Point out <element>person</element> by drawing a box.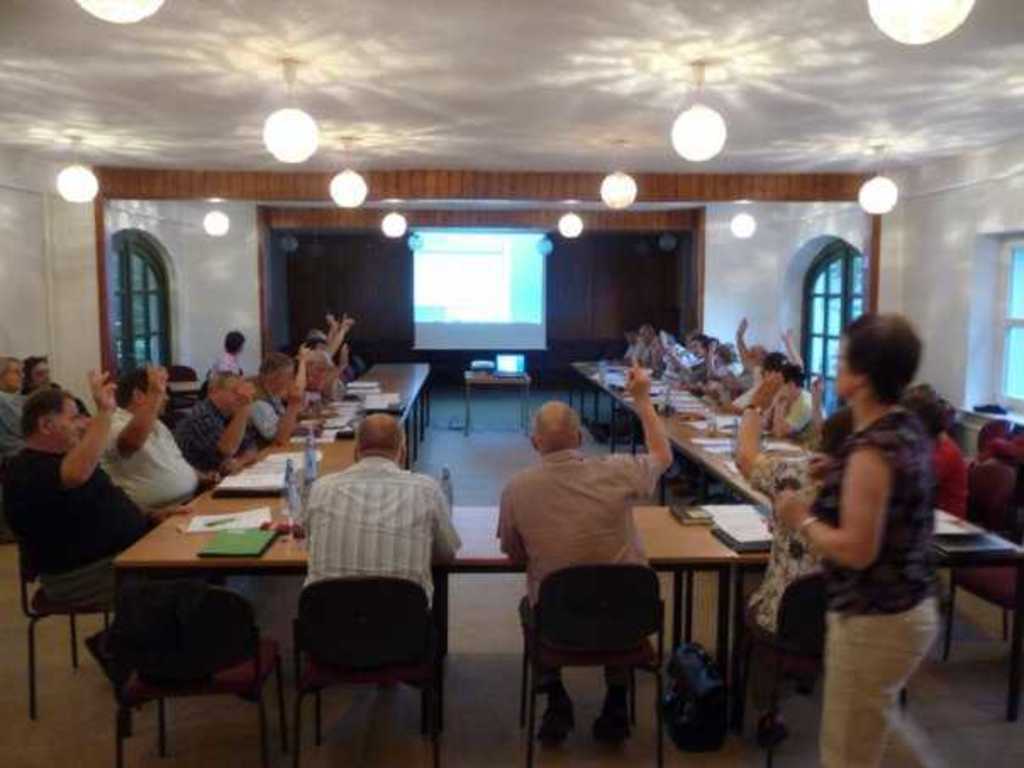
[left=324, top=305, right=353, bottom=390].
